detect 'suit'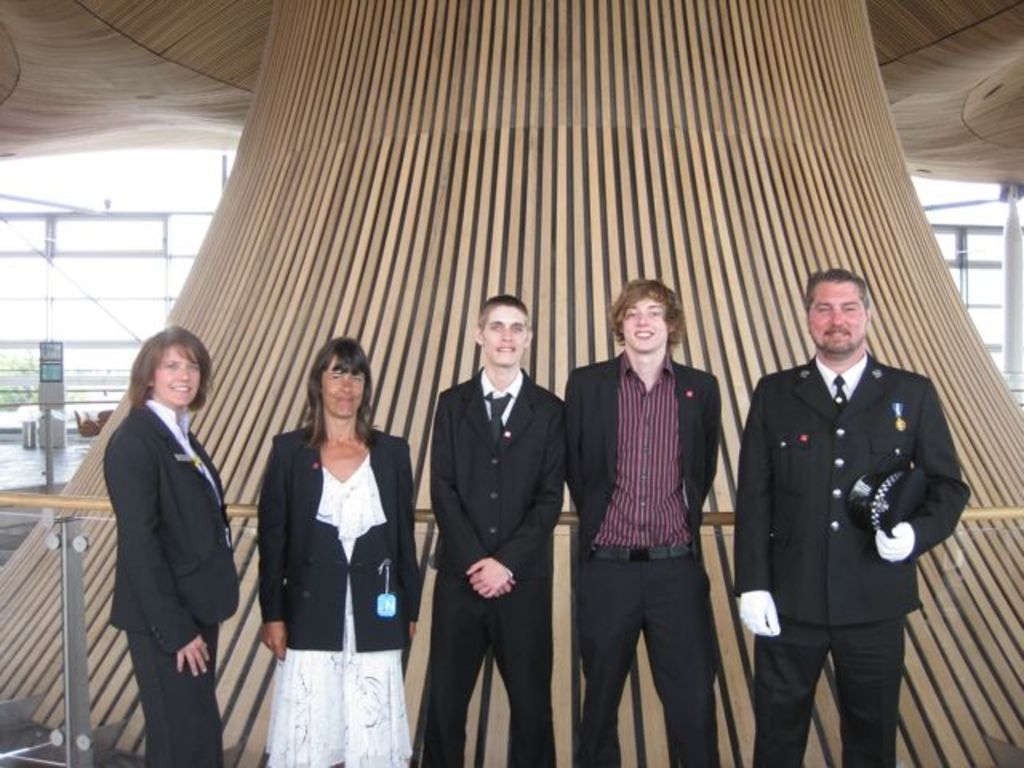
x1=102, y1=405, x2=238, y2=766
